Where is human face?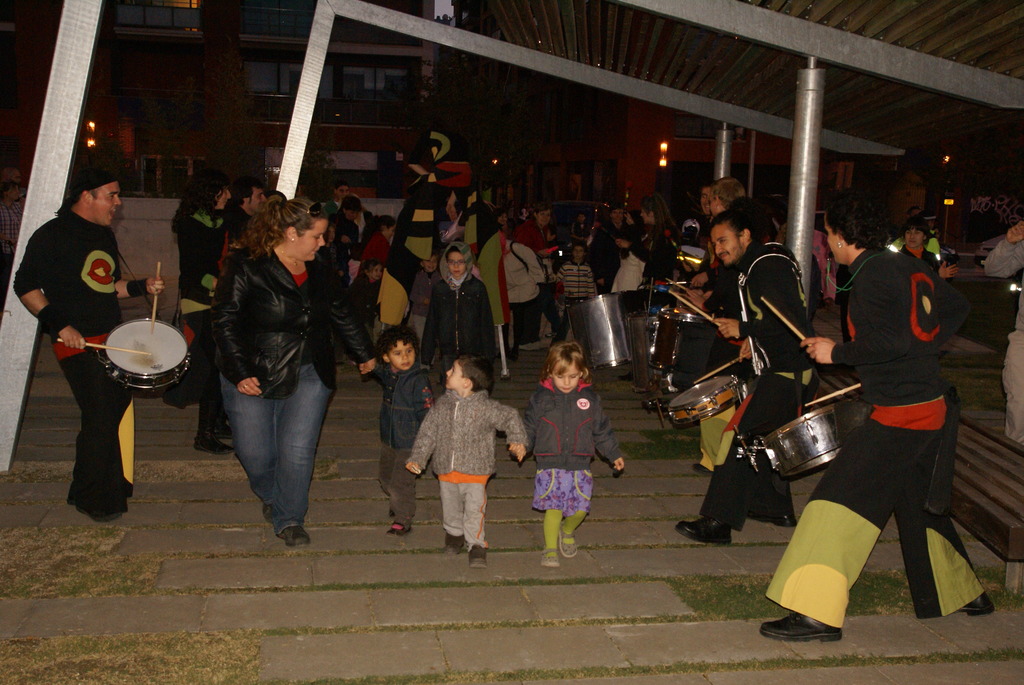
(388, 335, 415, 370).
